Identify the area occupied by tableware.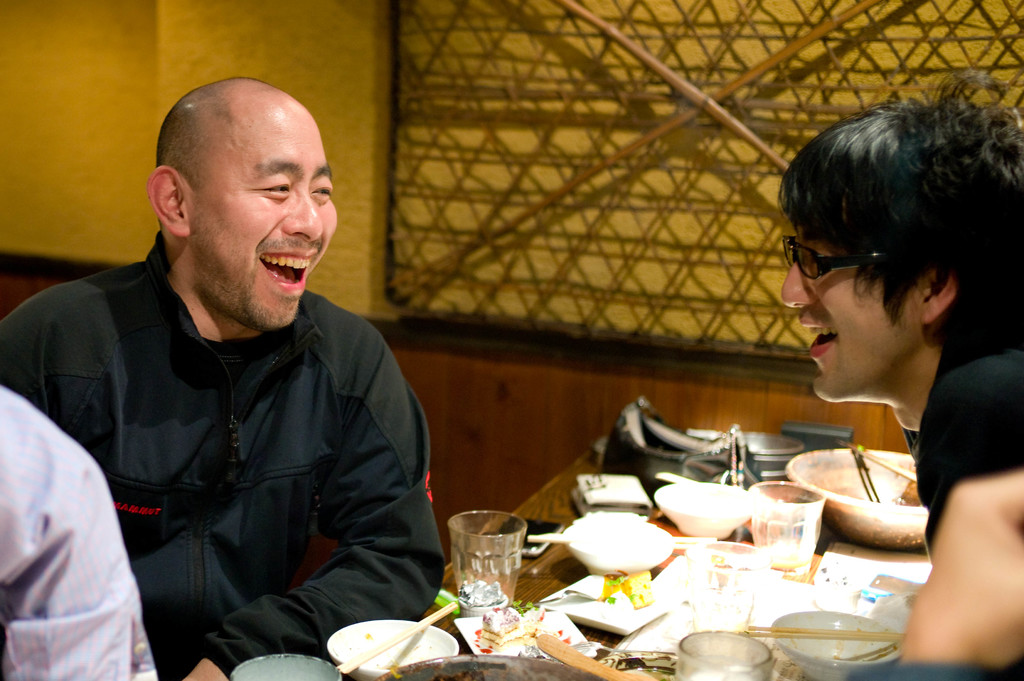
Area: 445, 522, 540, 614.
